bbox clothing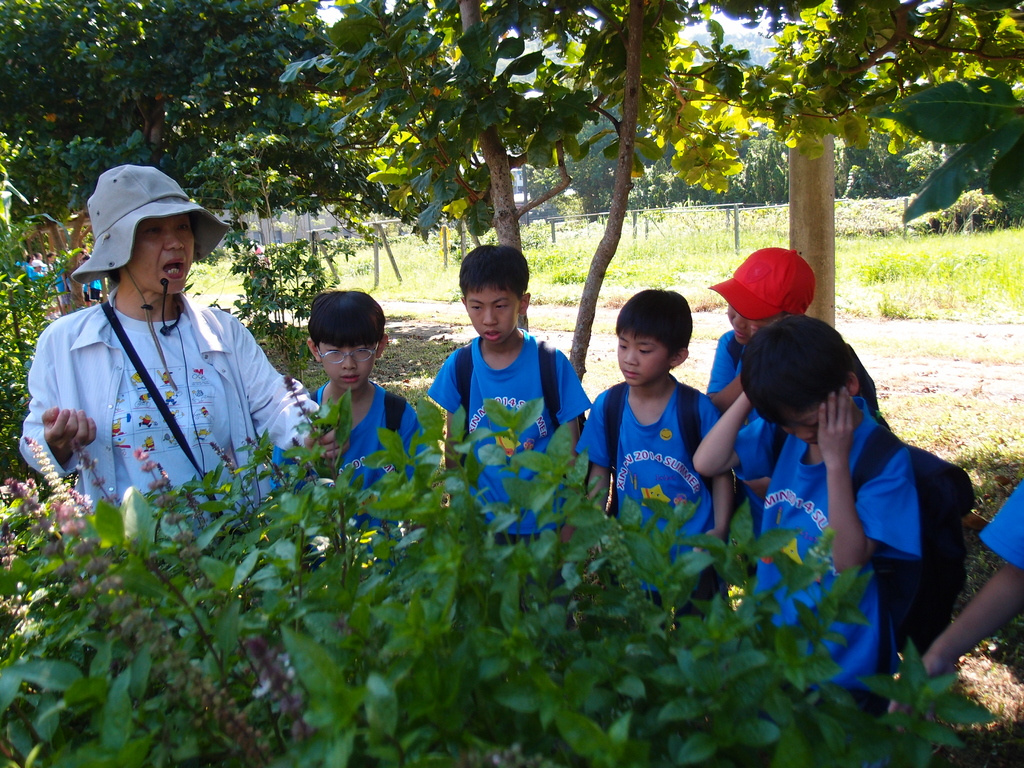
box=[18, 284, 323, 547]
